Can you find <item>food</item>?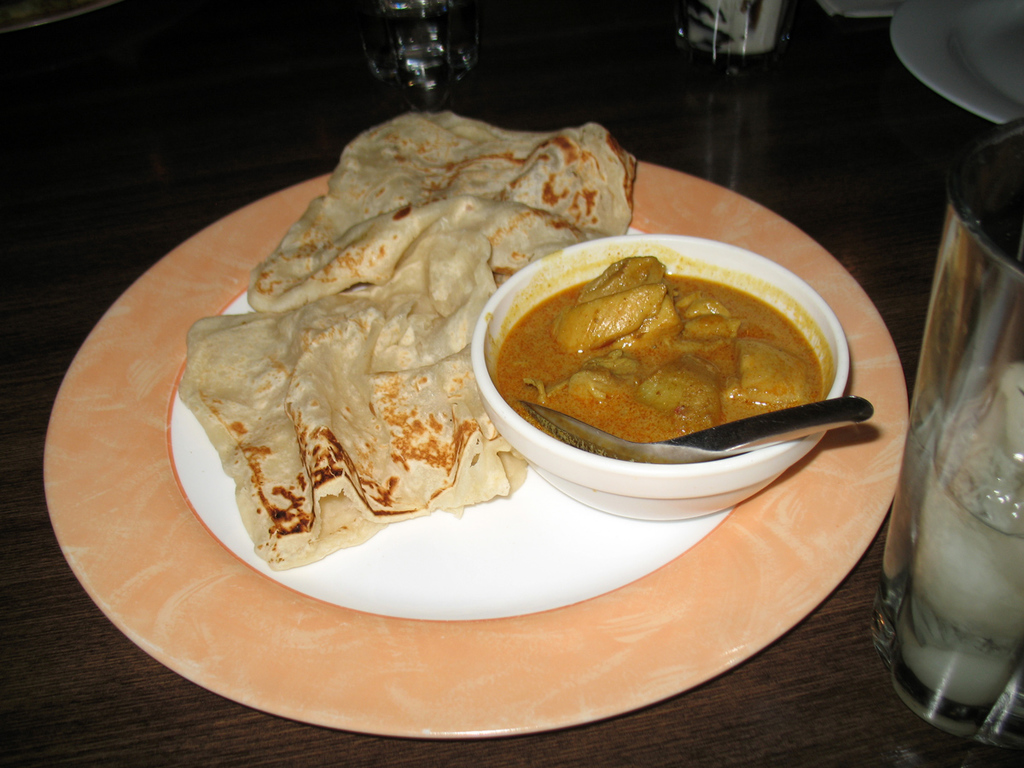
Yes, bounding box: 185 106 638 575.
